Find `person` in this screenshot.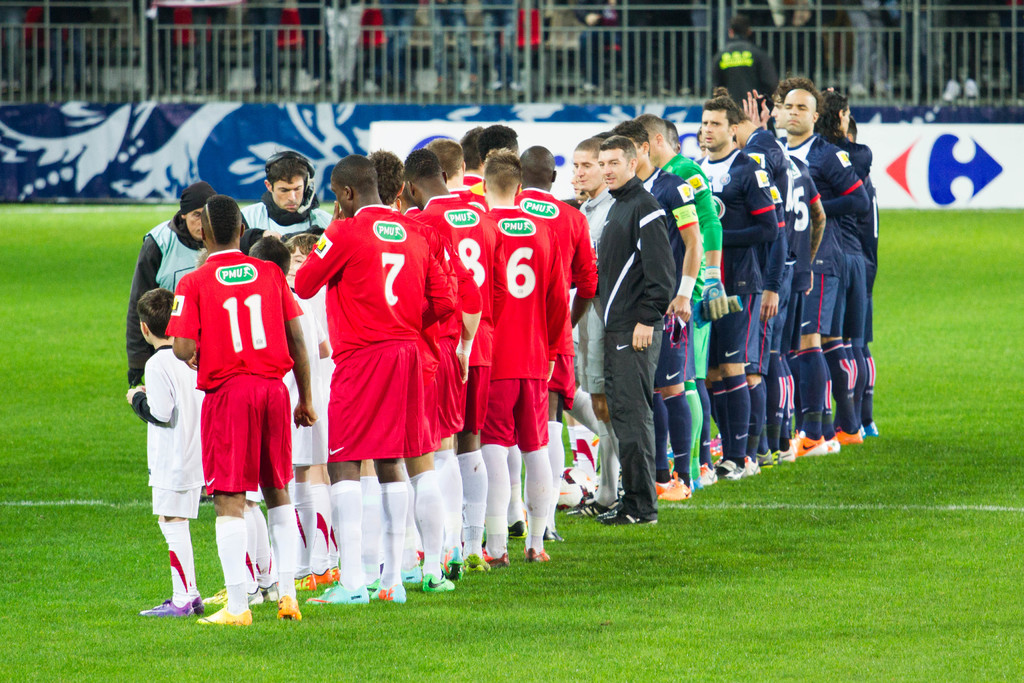
The bounding box for `person` is x1=120, y1=181, x2=239, y2=420.
